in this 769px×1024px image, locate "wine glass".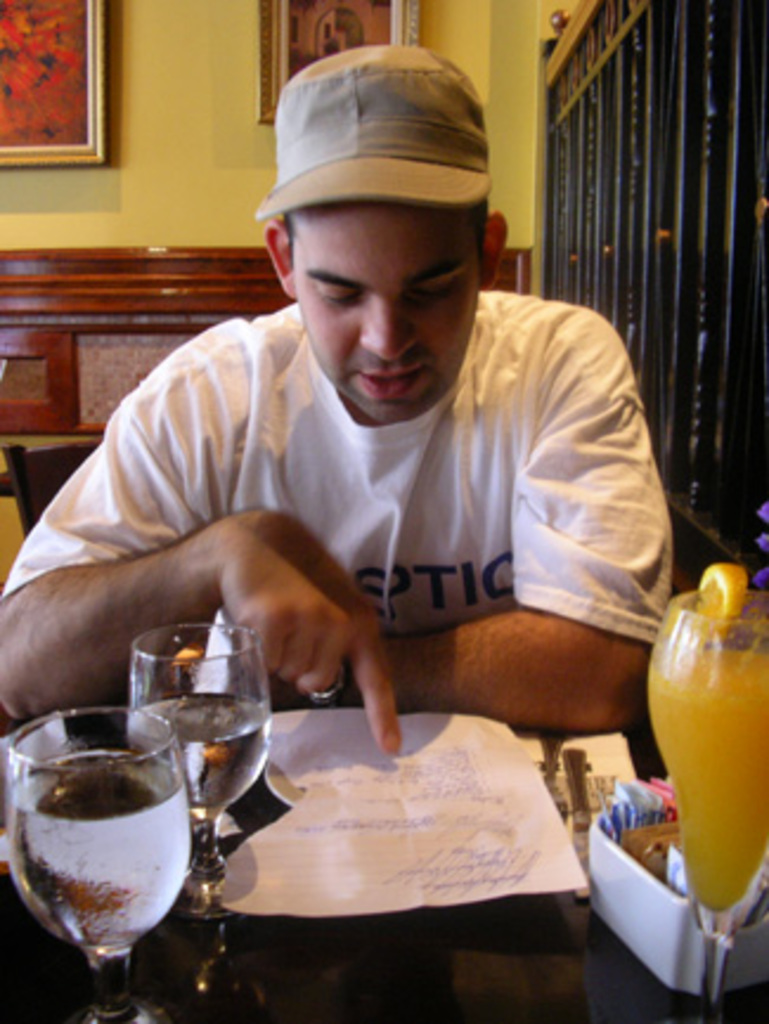
Bounding box: {"x1": 0, "y1": 705, "x2": 196, "y2": 1022}.
